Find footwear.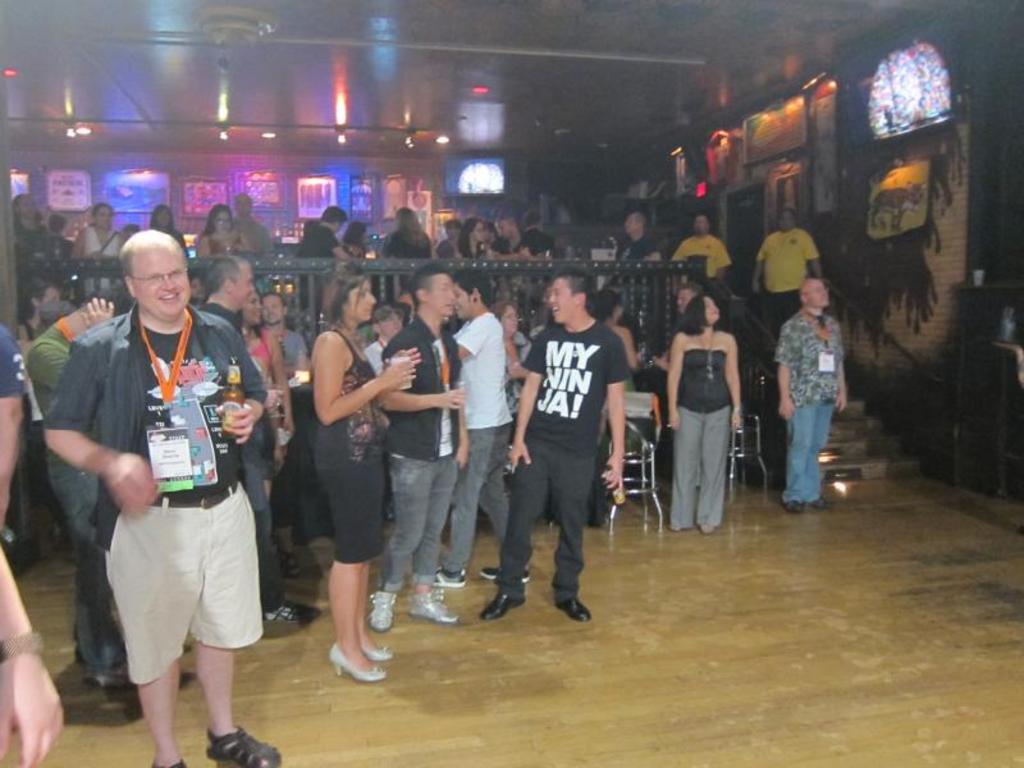
[left=170, top=759, right=188, bottom=767].
